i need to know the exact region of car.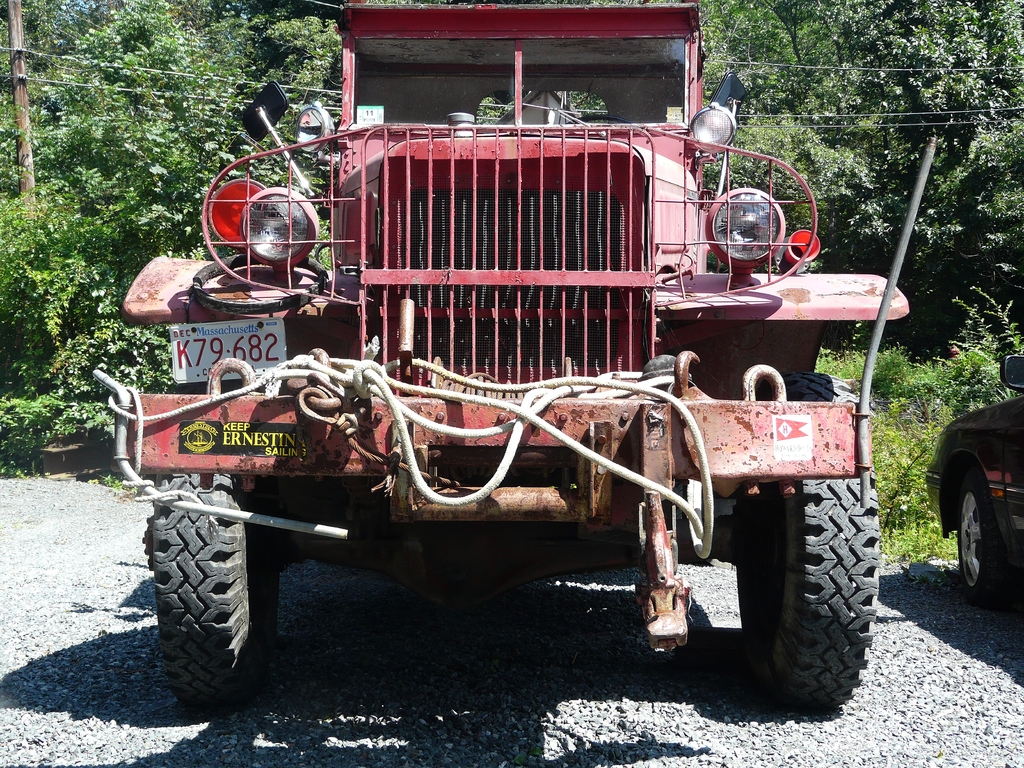
Region: x1=923 y1=351 x2=1020 y2=595.
